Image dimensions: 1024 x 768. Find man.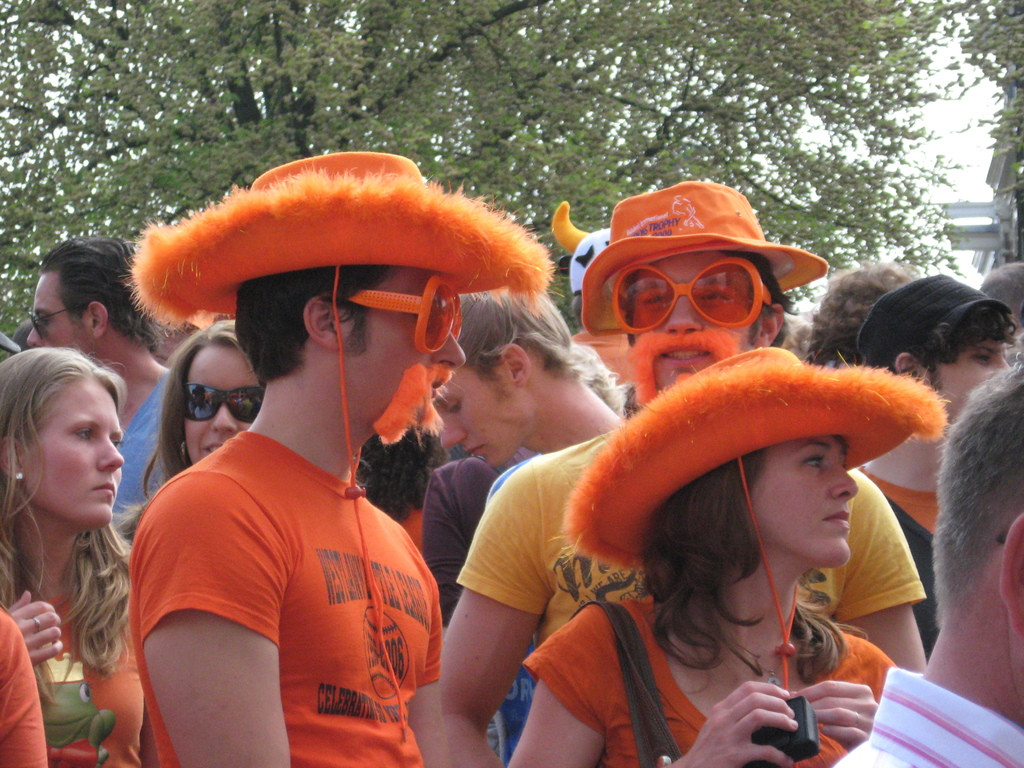
crop(129, 152, 554, 767).
